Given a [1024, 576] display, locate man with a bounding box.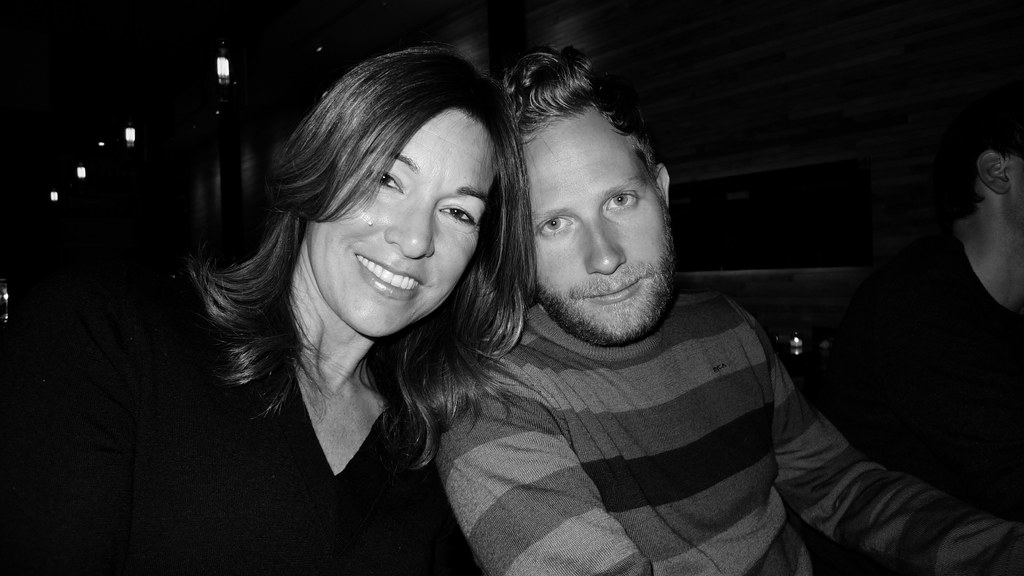
Located: bbox=[340, 65, 859, 563].
